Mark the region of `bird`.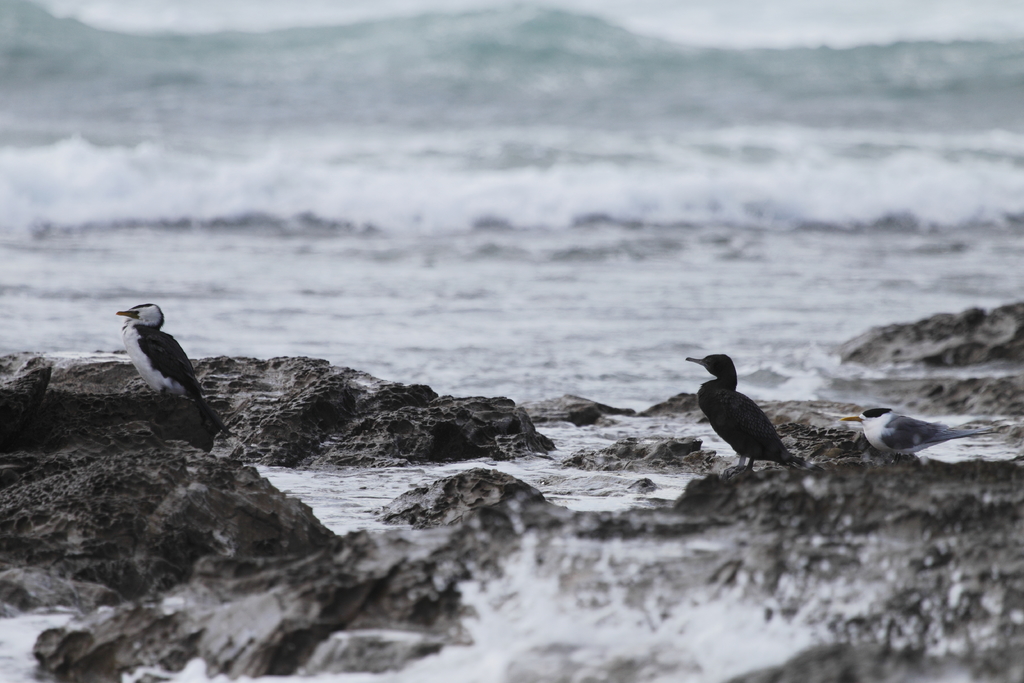
Region: select_region(698, 356, 816, 471).
